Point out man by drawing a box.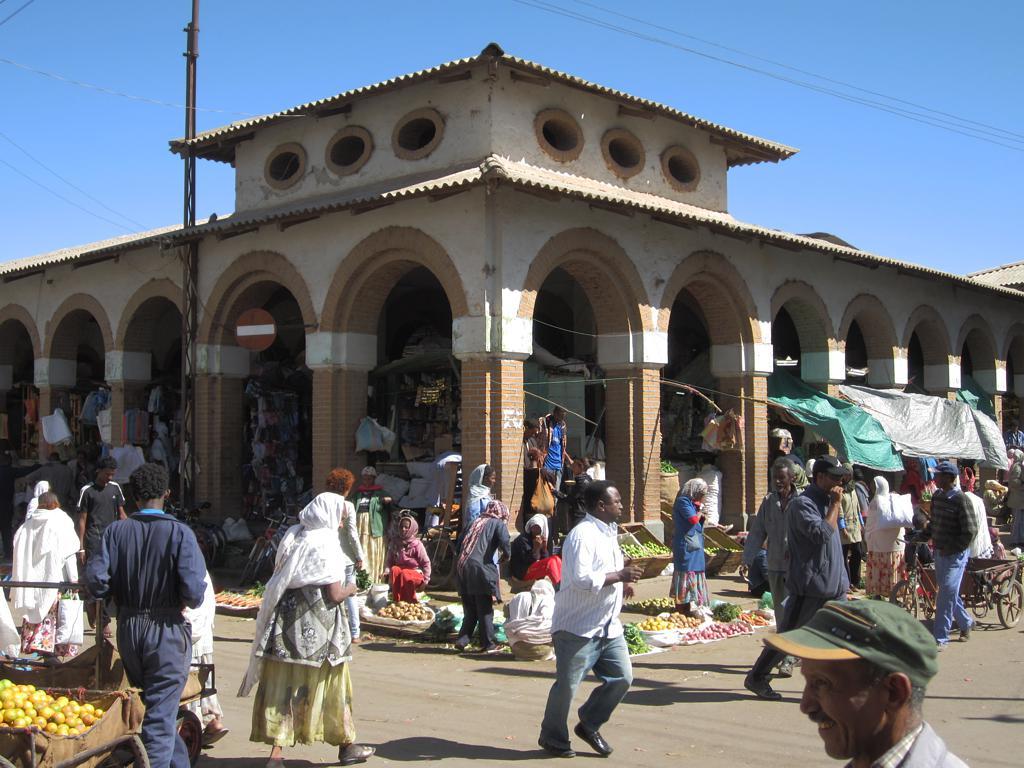
l=520, t=418, r=541, b=518.
